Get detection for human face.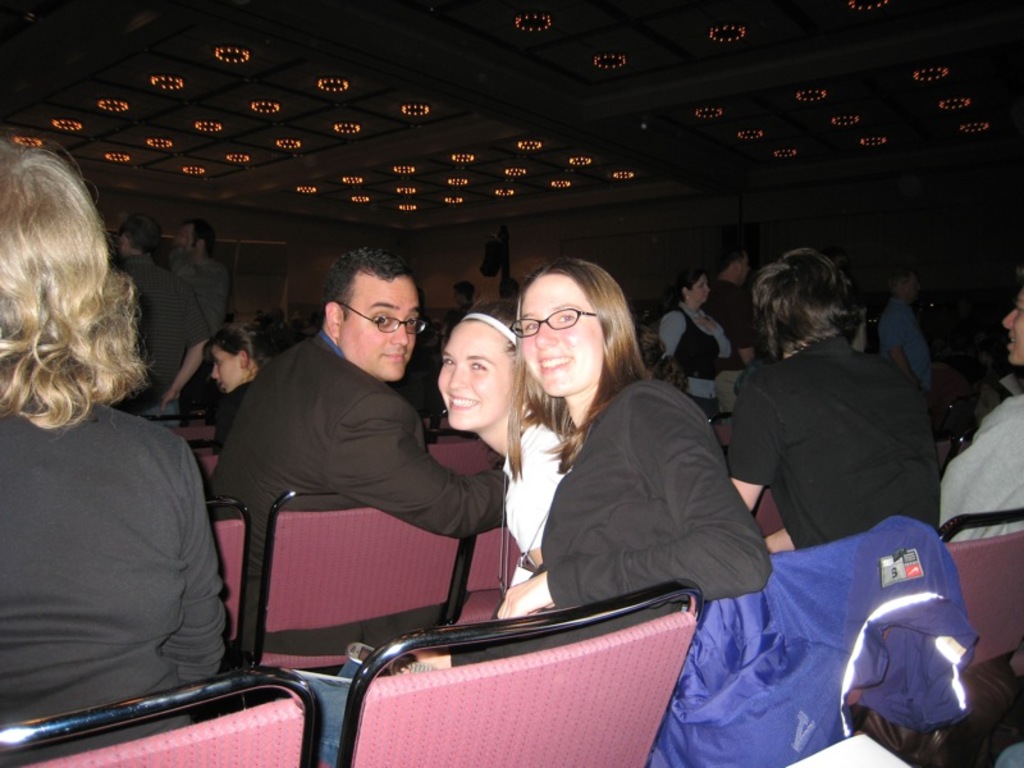
Detection: crop(1005, 287, 1023, 362).
